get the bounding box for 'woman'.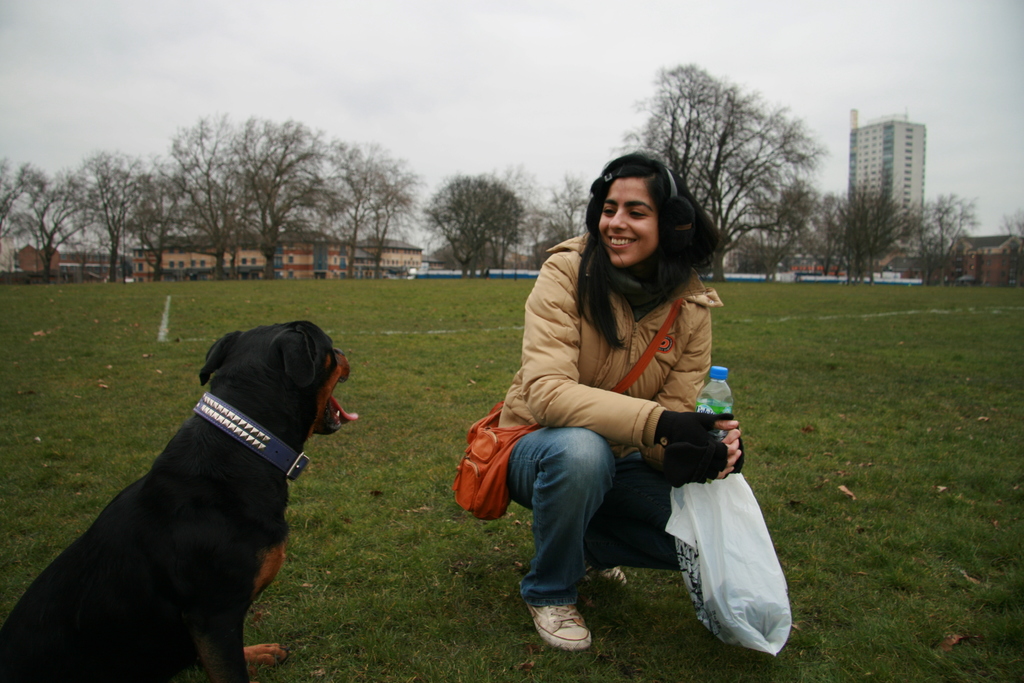
crop(496, 152, 750, 651).
